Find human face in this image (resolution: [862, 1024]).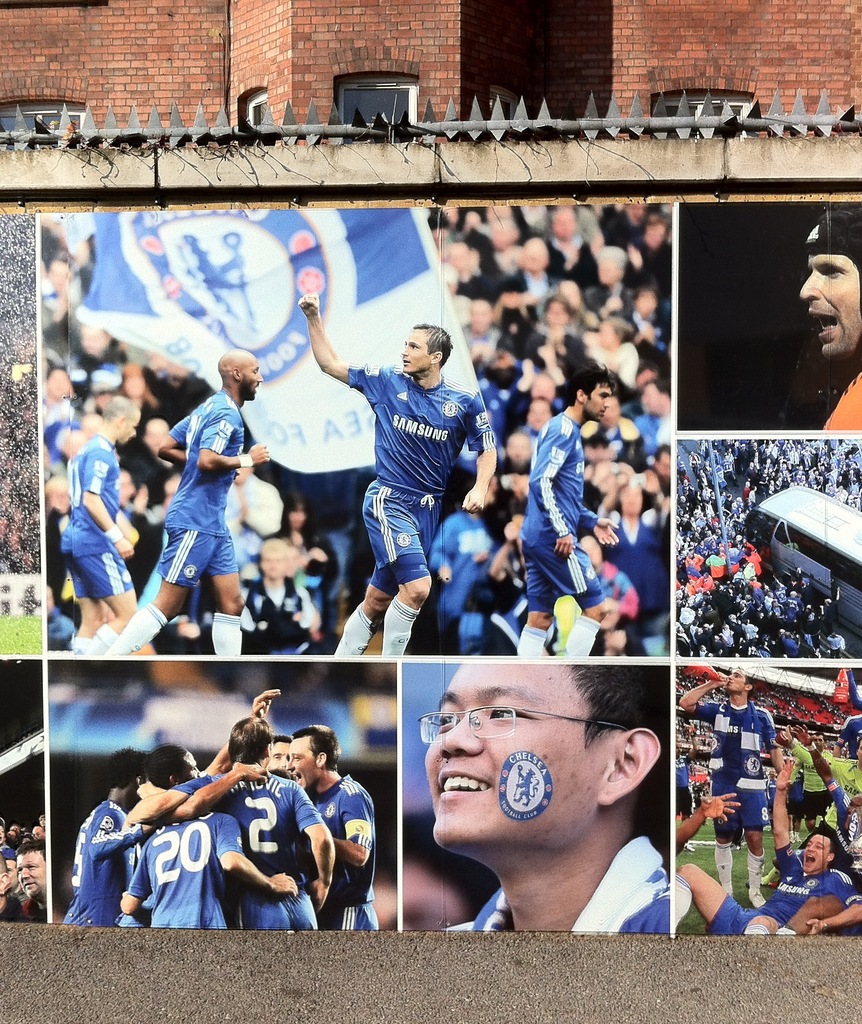
Rect(273, 745, 286, 772).
